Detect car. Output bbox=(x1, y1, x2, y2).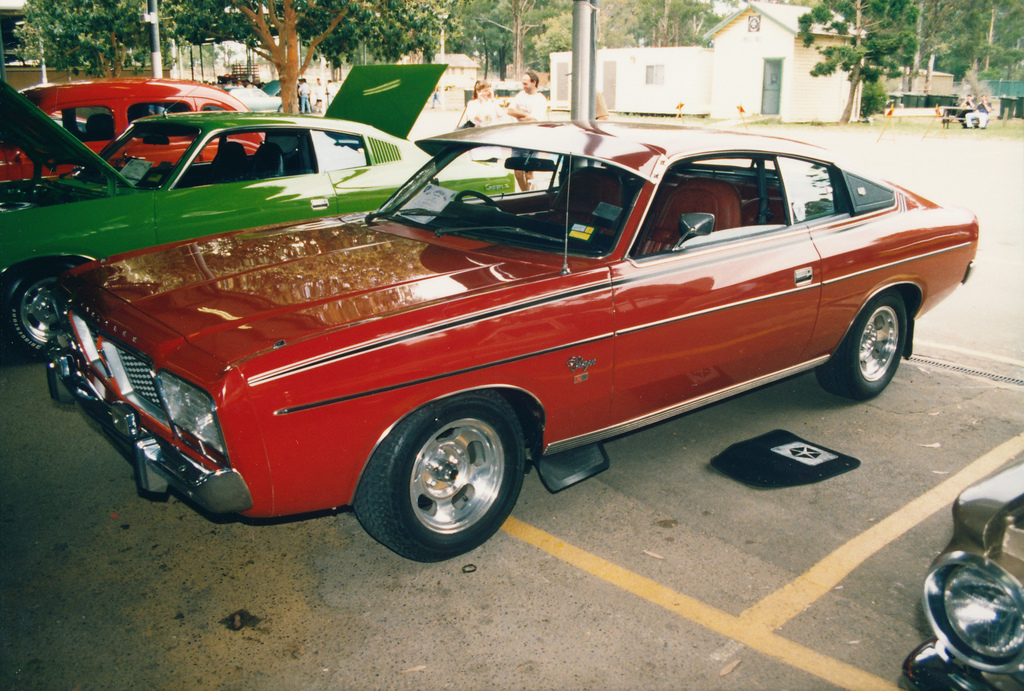
bbox=(900, 450, 1023, 690).
